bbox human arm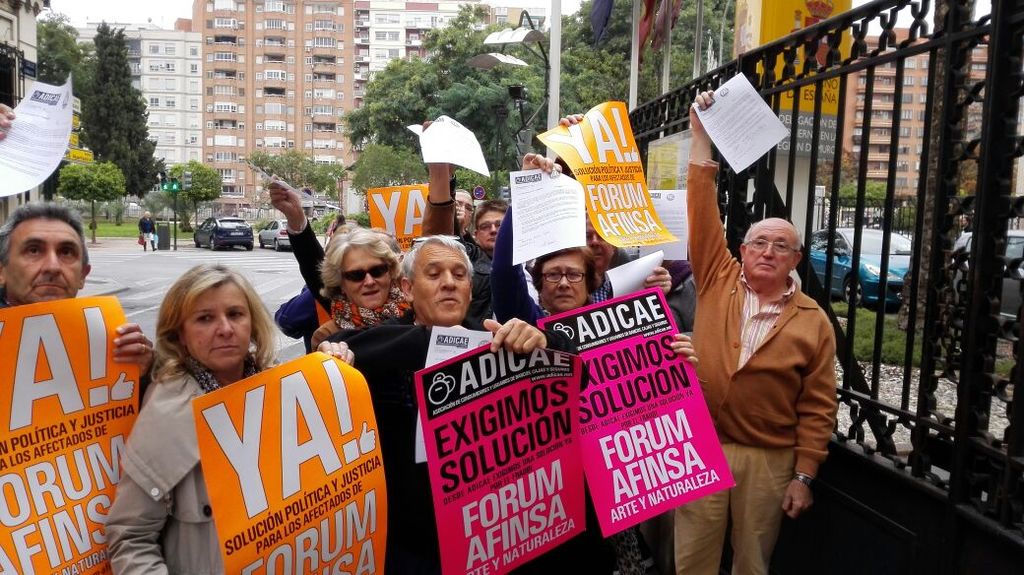
select_region(485, 306, 587, 394)
